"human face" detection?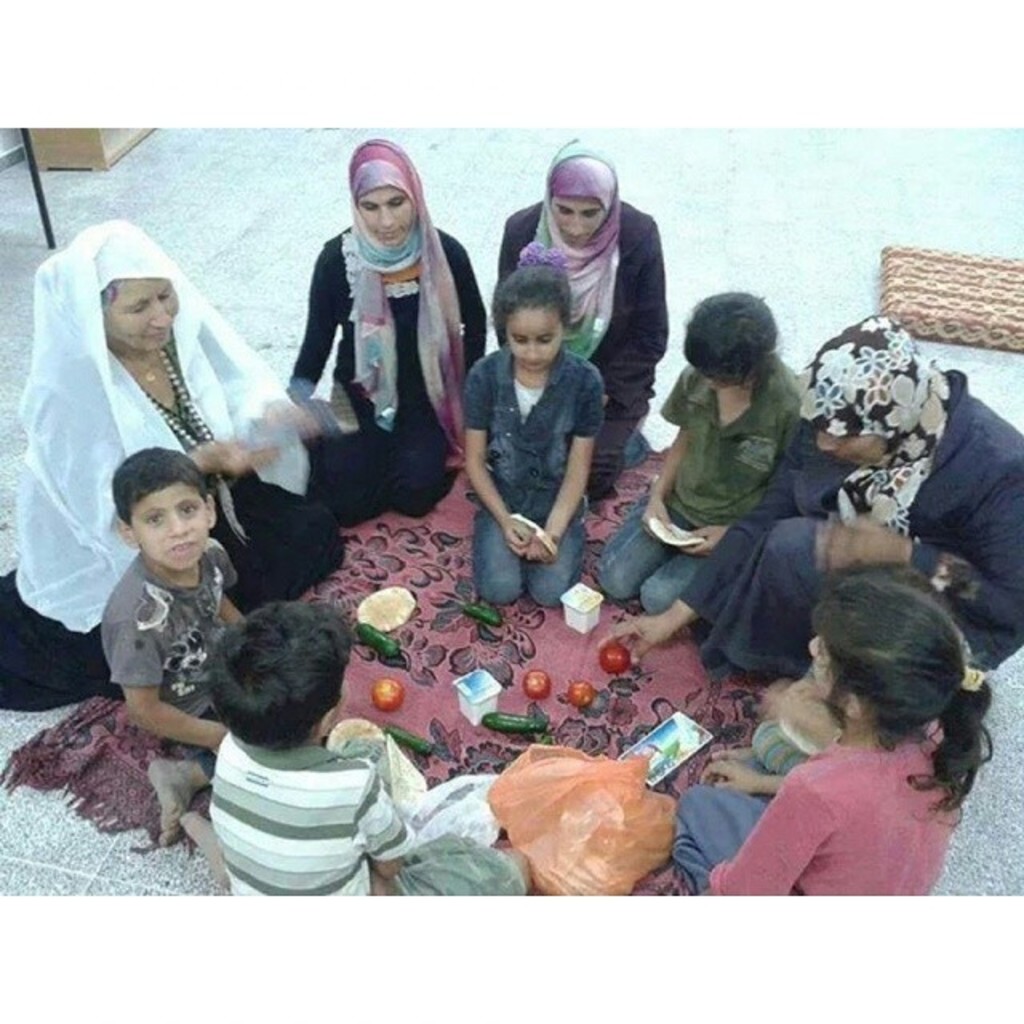
rect(818, 421, 886, 467)
